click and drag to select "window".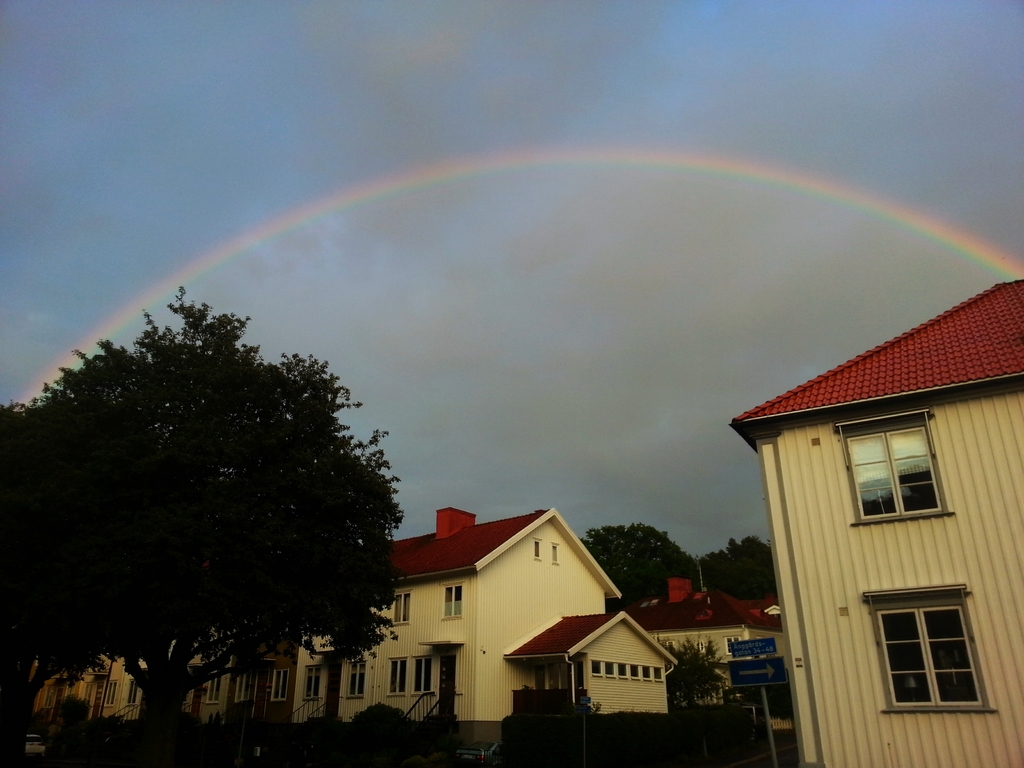
Selection: [x1=301, y1=664, x2=321, y2=699].
